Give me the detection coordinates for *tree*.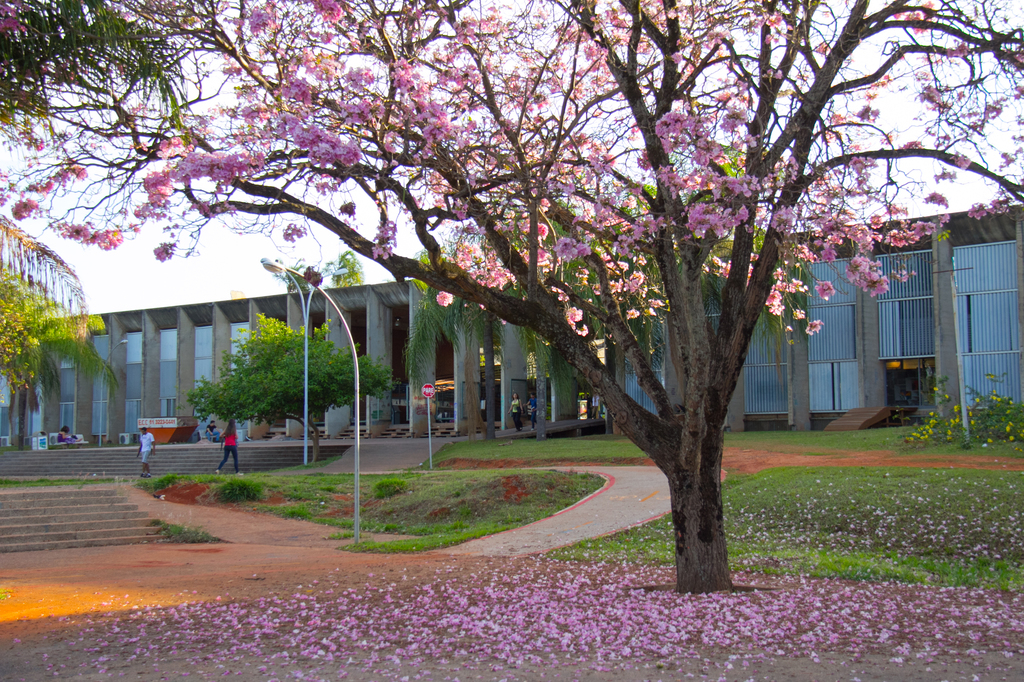
<bbox>61, 0, 977, 542</bbox>.
